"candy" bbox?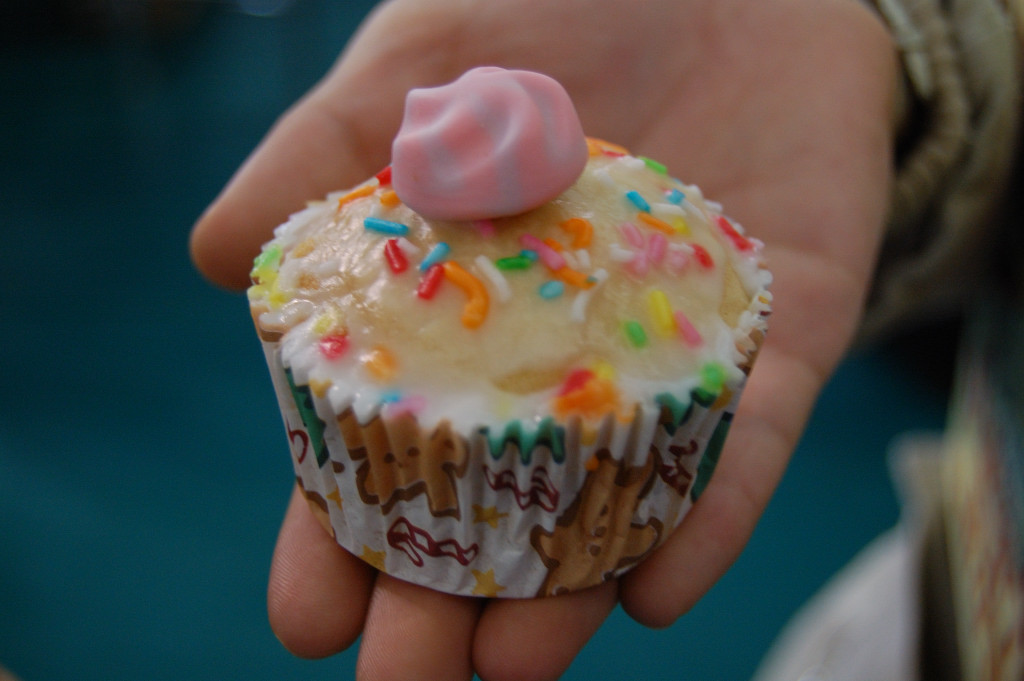
<bbox>250, 120, 752, 428</bbox>
